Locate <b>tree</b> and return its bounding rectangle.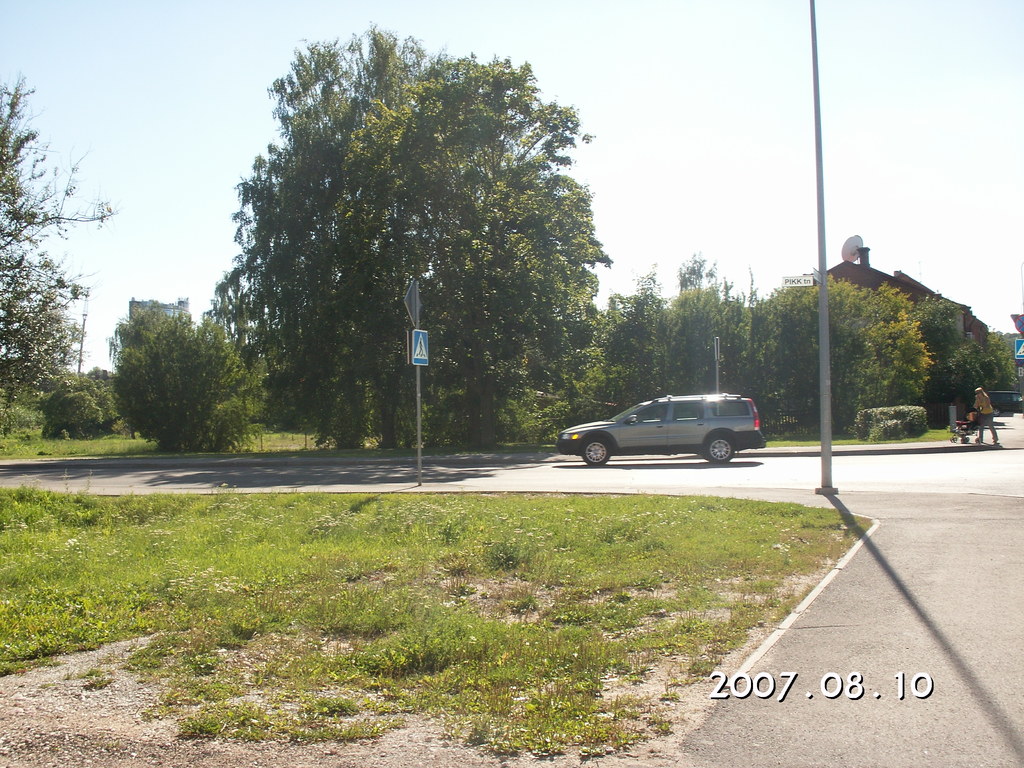
x1=599, y1=279, x2=673, y2=427.
